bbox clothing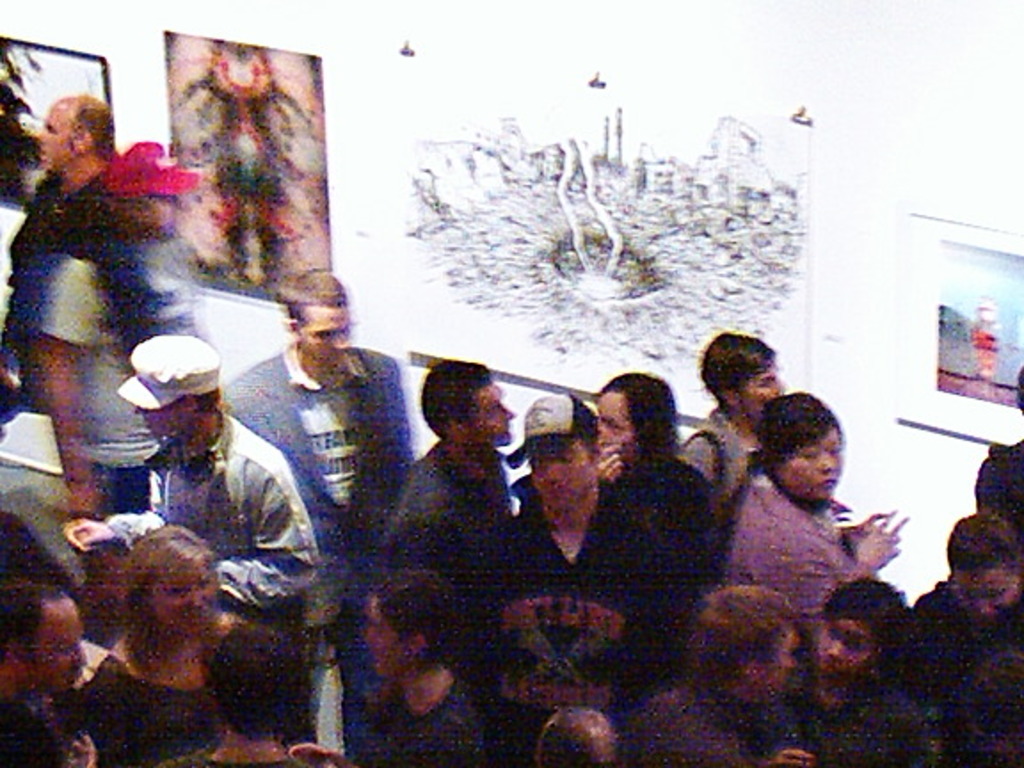
<box>332,654,500,766</box>
